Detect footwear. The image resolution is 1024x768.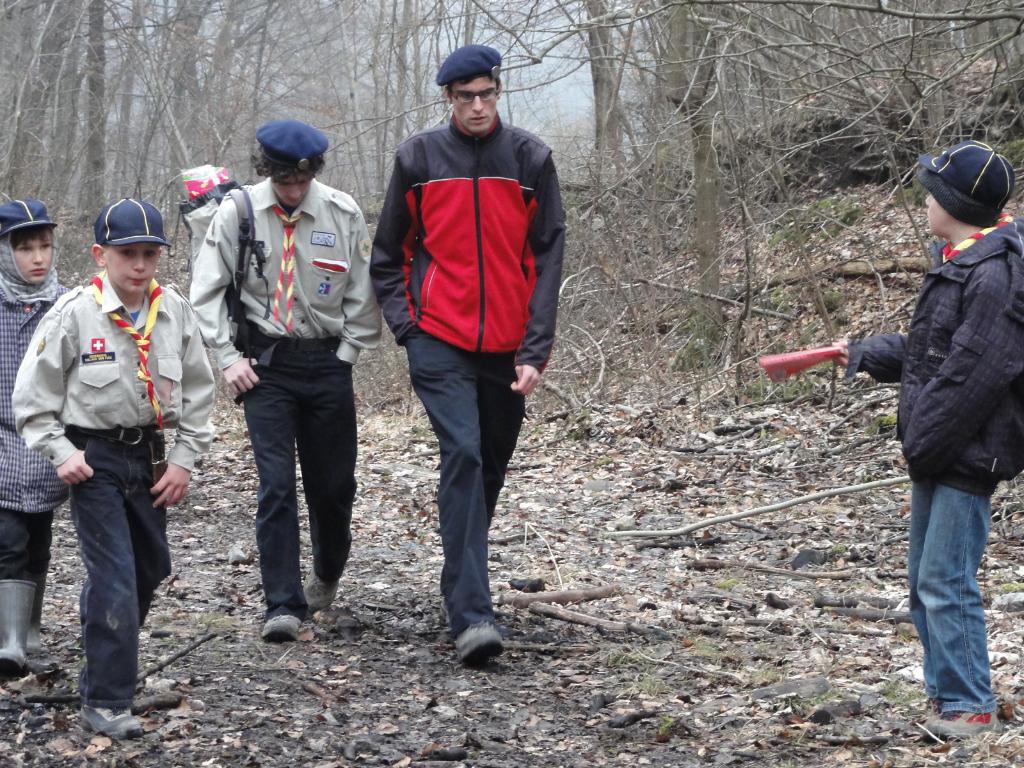
rect(261, 611, 300, 644).
